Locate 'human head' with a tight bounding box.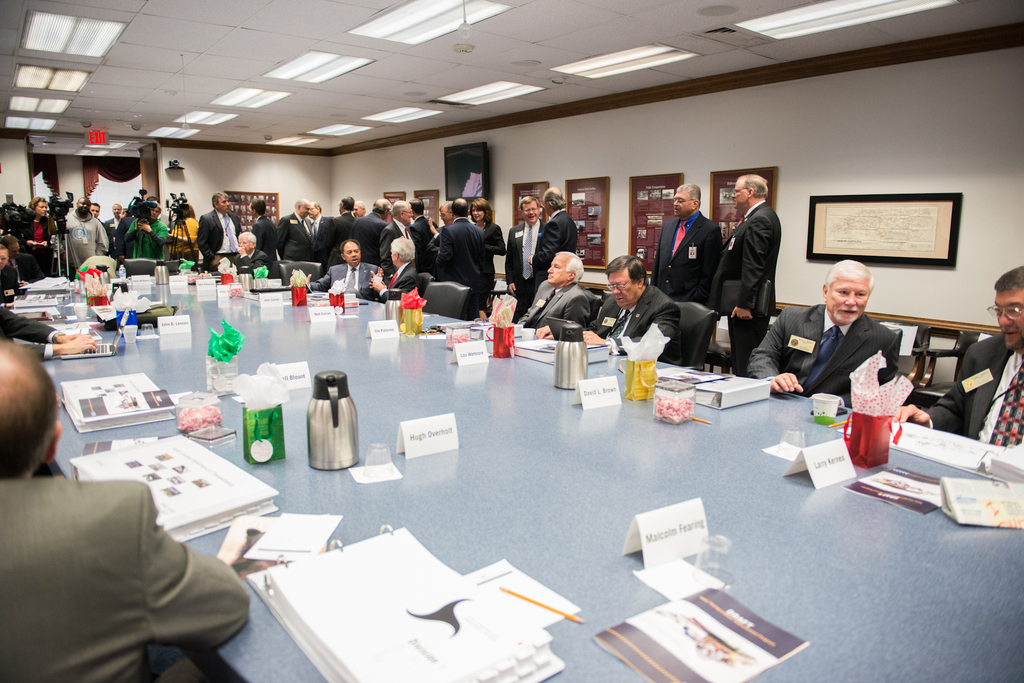
148, 204, 161, 221.
